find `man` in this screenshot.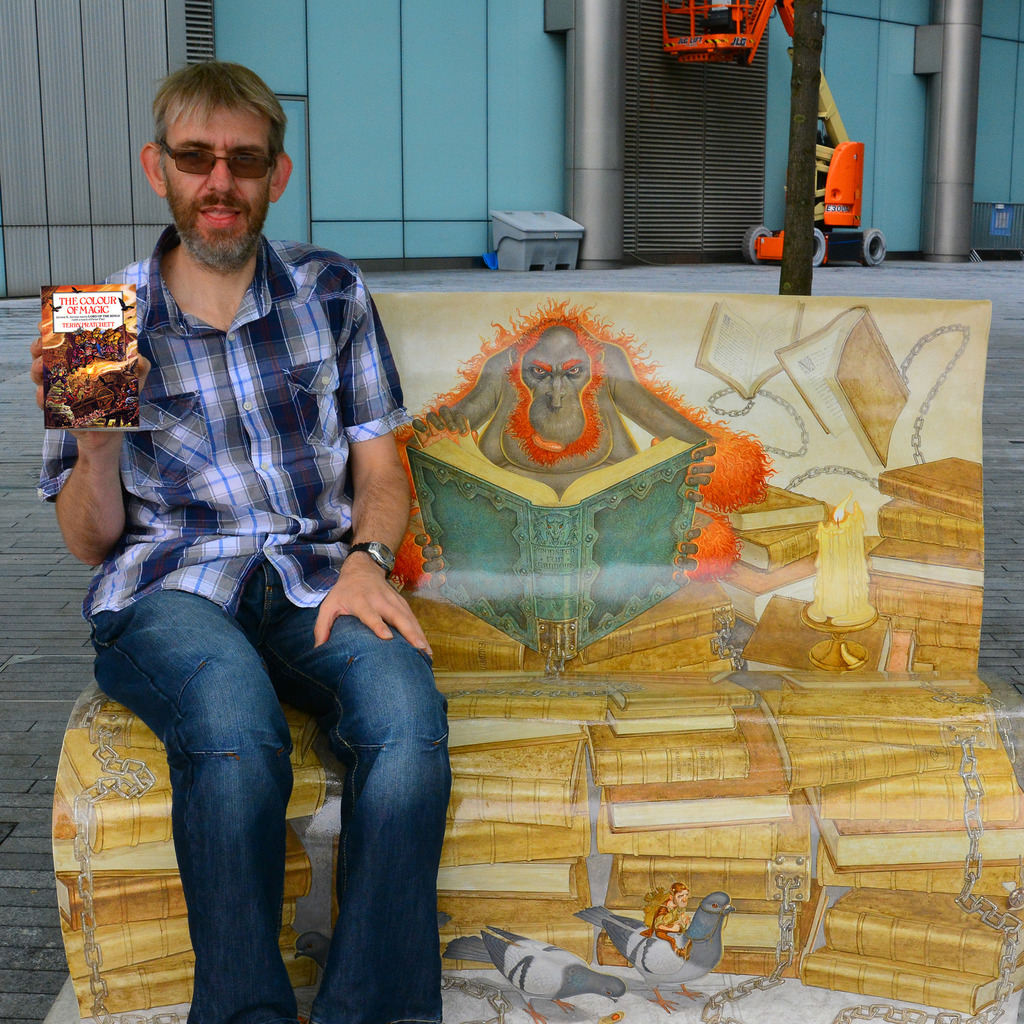
The bounding box for `man` is 44 90 462 1018.
